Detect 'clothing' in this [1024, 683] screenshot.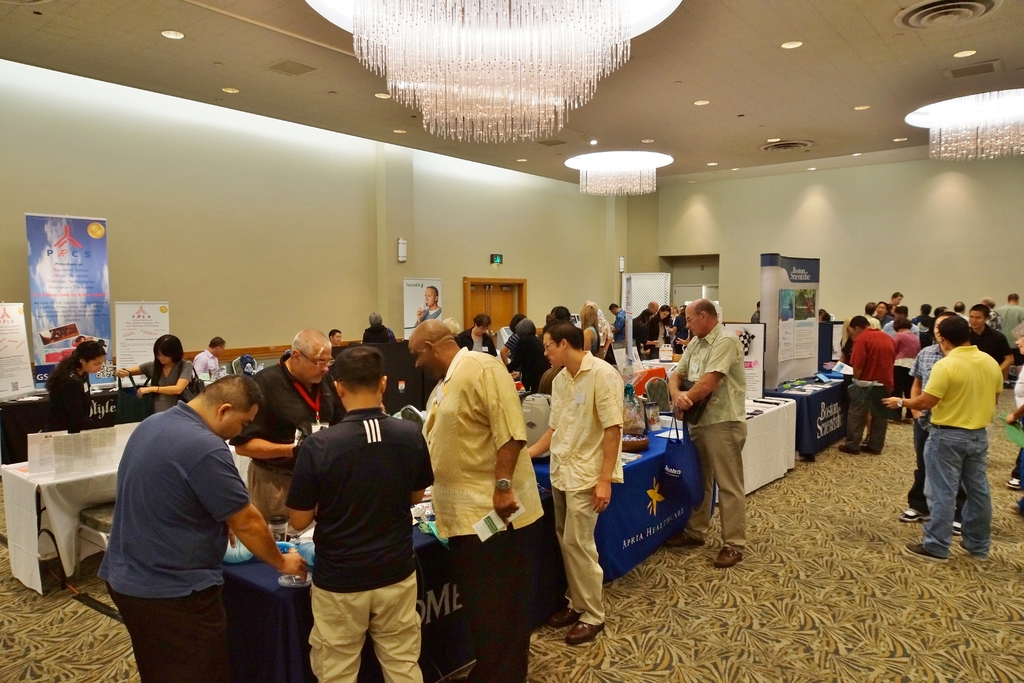
Detection: detection(845, 333, 893, 454).
